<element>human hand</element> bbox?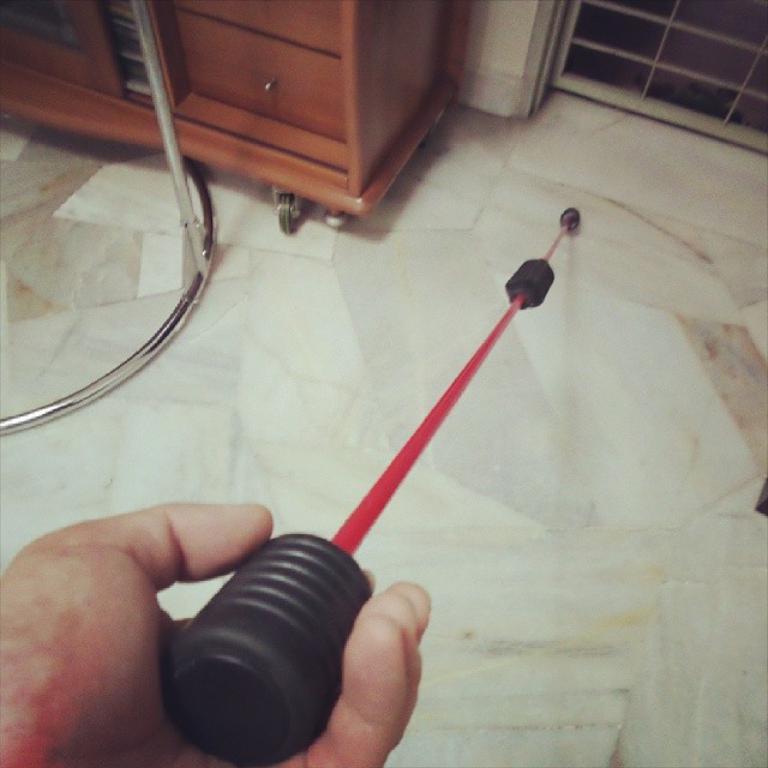
box=[0, 500, 432, 767]
